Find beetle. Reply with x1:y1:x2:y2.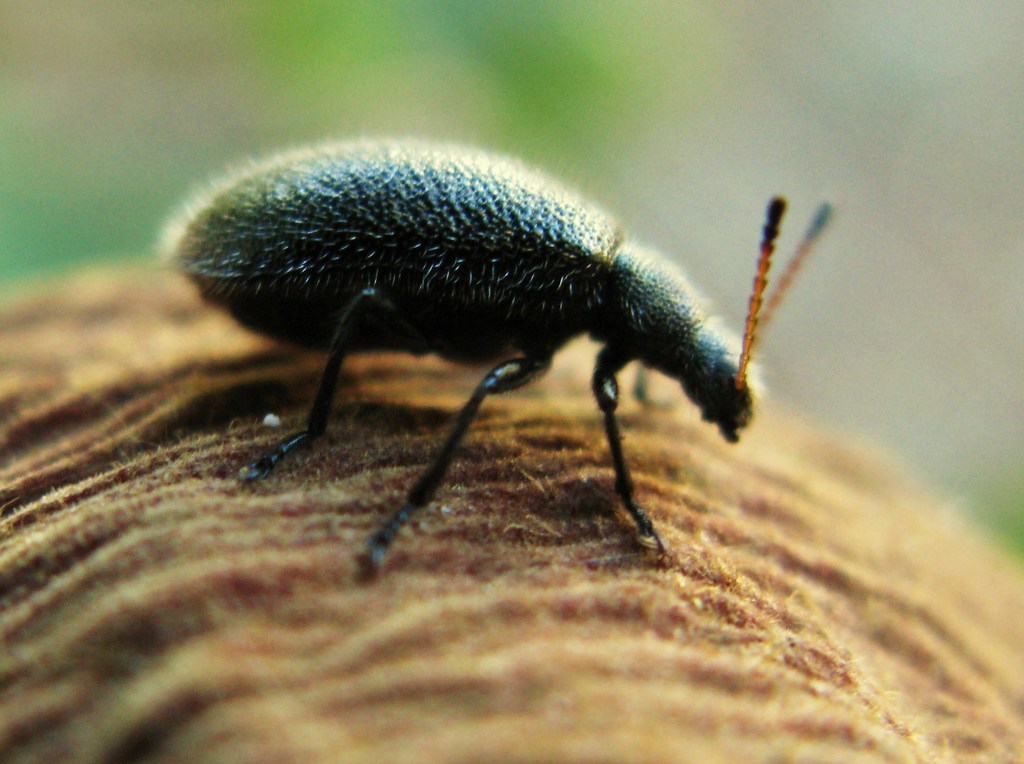
171:134:828:582.
